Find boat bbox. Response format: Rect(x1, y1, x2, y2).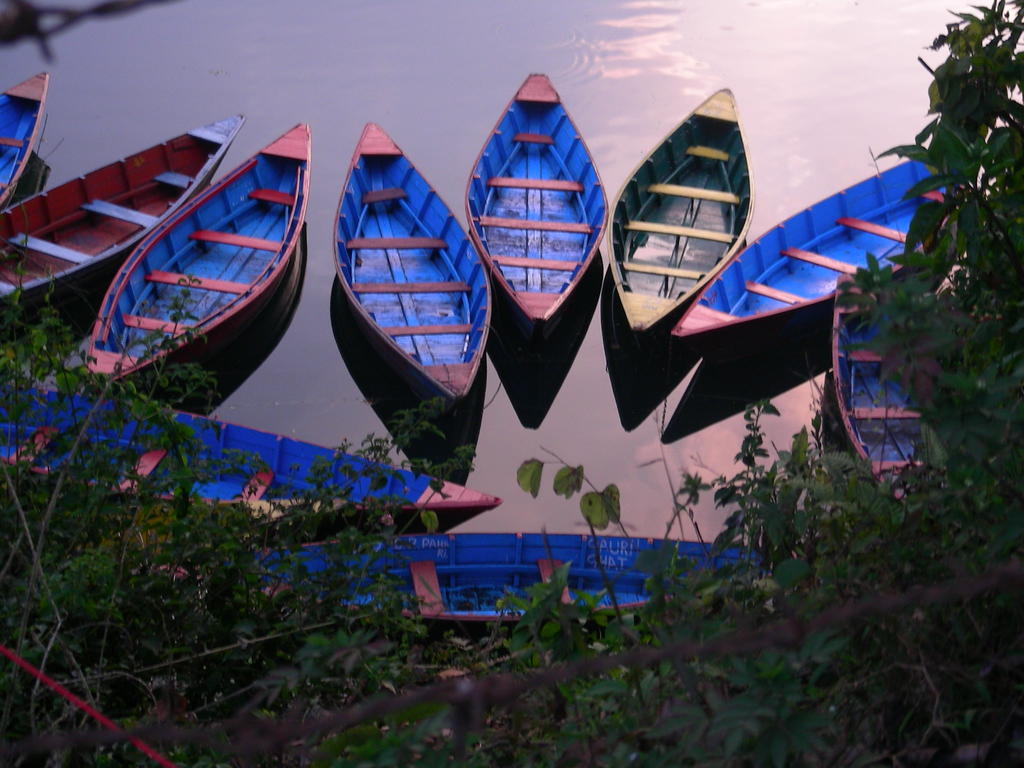
Rect(0, 384, 503, 538).
